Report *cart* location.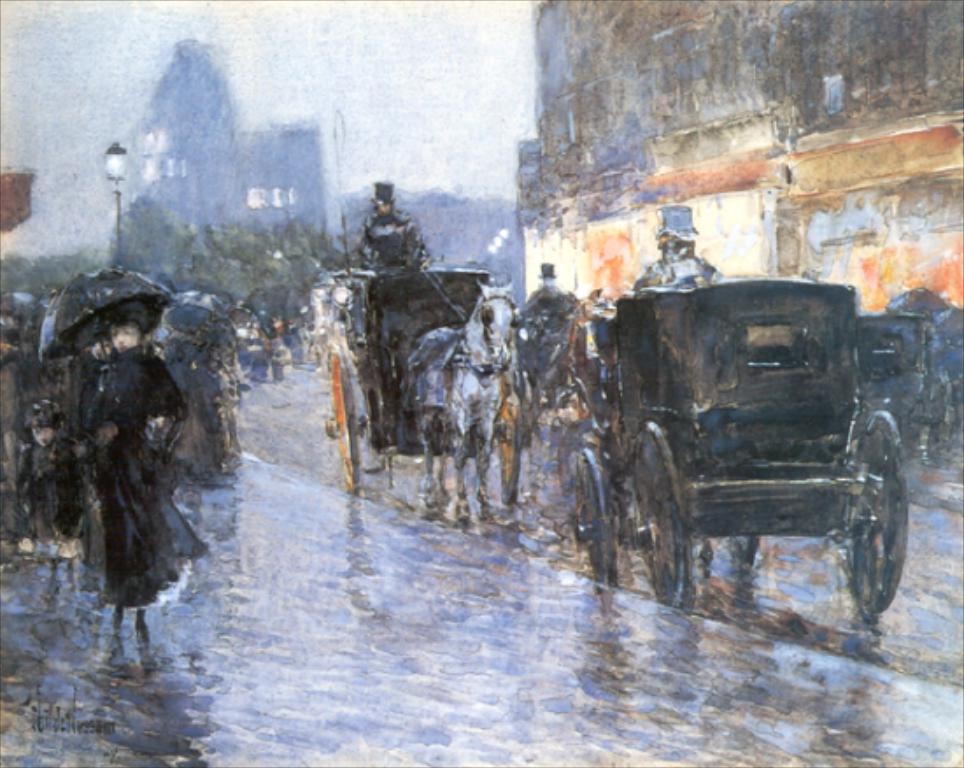
Report: (x1=324, y1=263, x2=529, y2=507).
